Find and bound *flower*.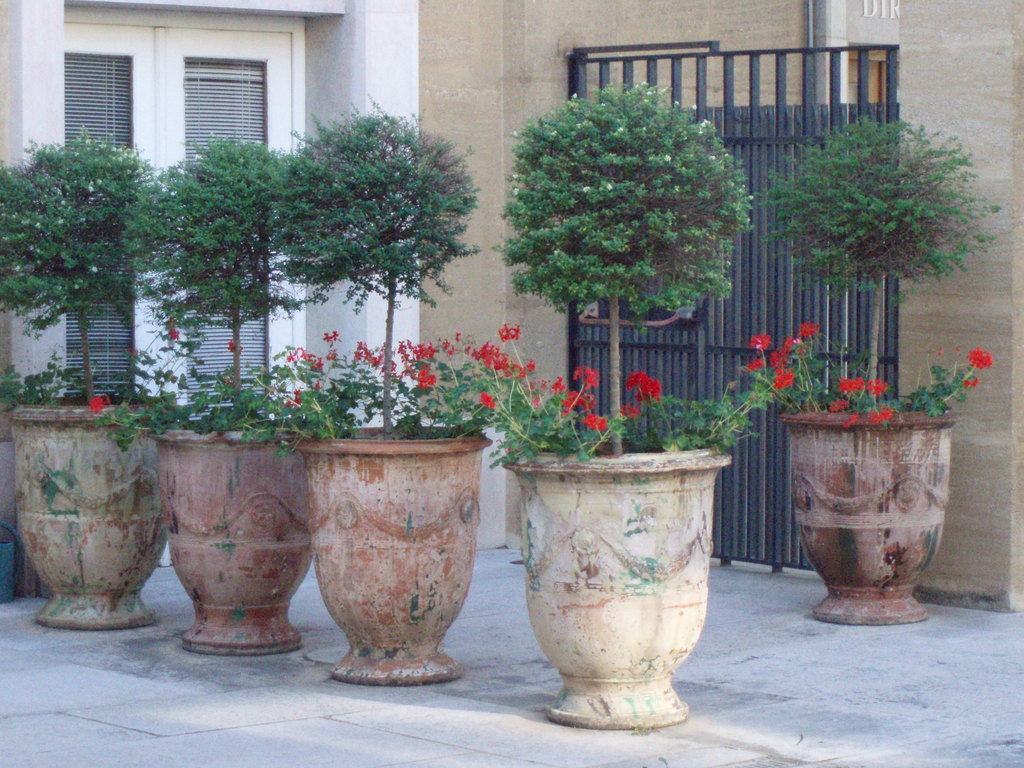
Bound: region(833, 397, 856, 413).
